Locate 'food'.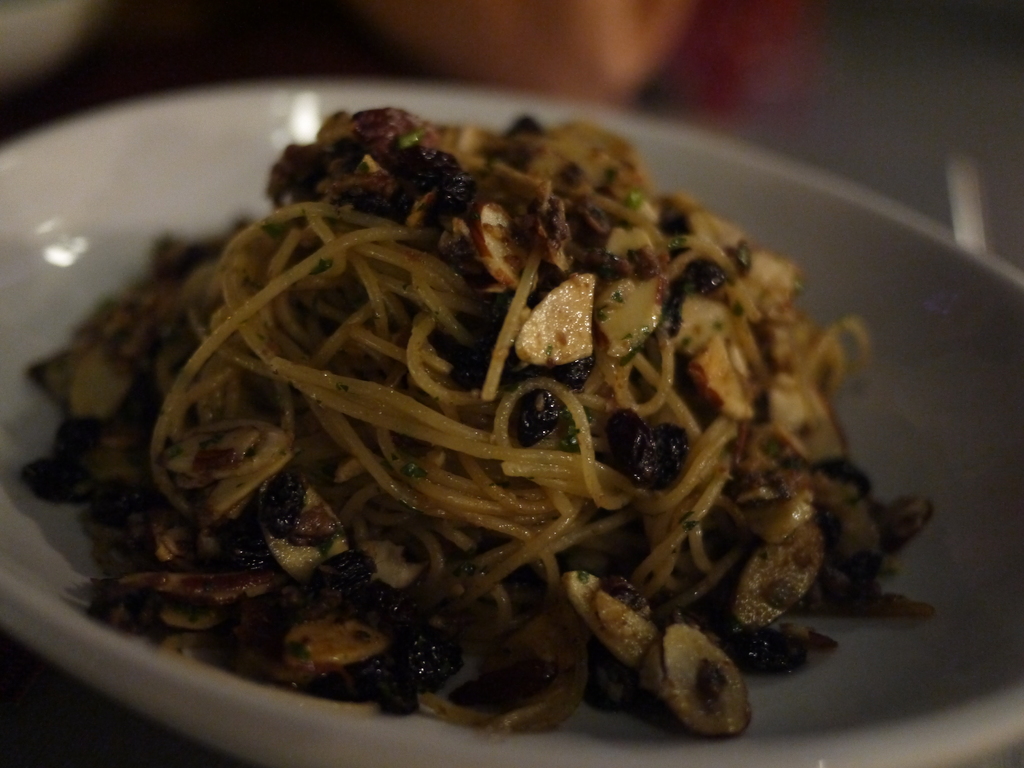
Bounding box: box=[69, 80, 904, 739].
